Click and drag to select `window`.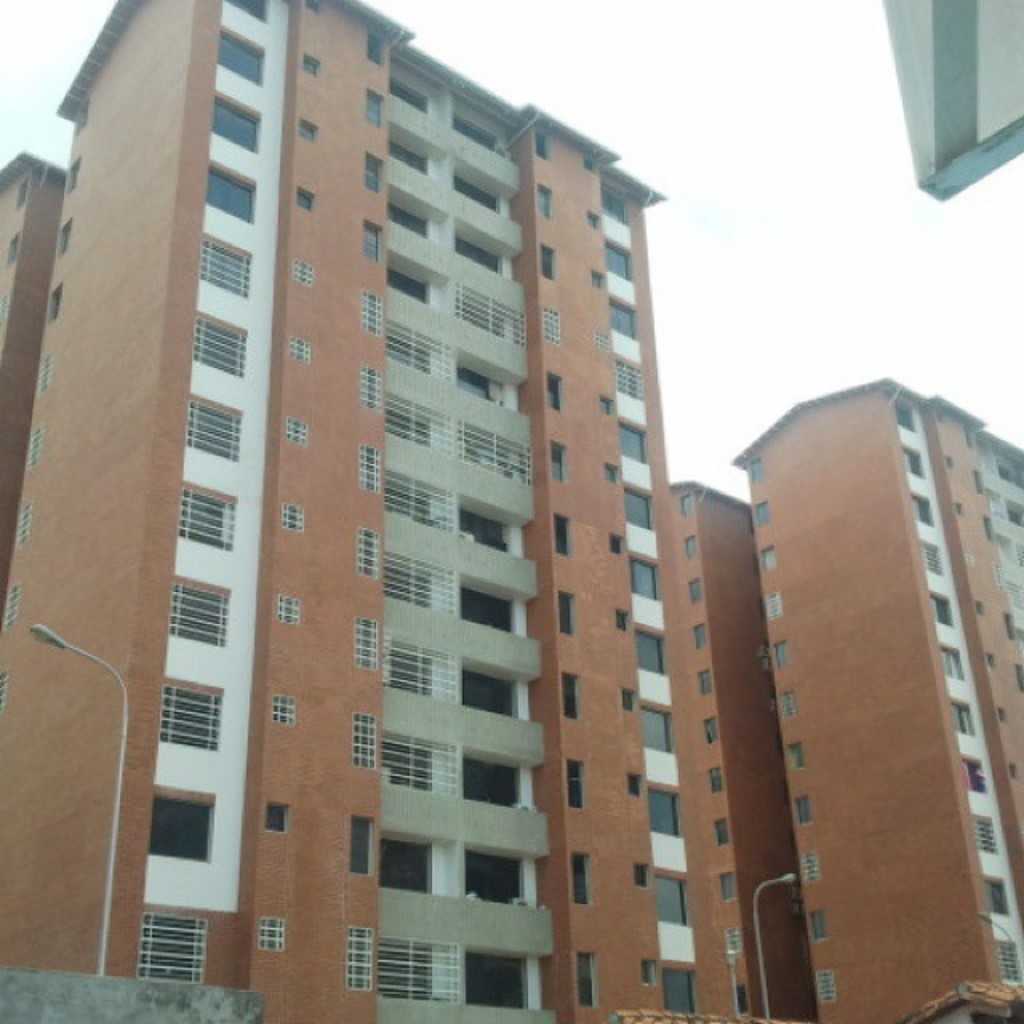
Selection: {"x1": 754, "y1": 496, "x2": 774, "y2": 530}.
